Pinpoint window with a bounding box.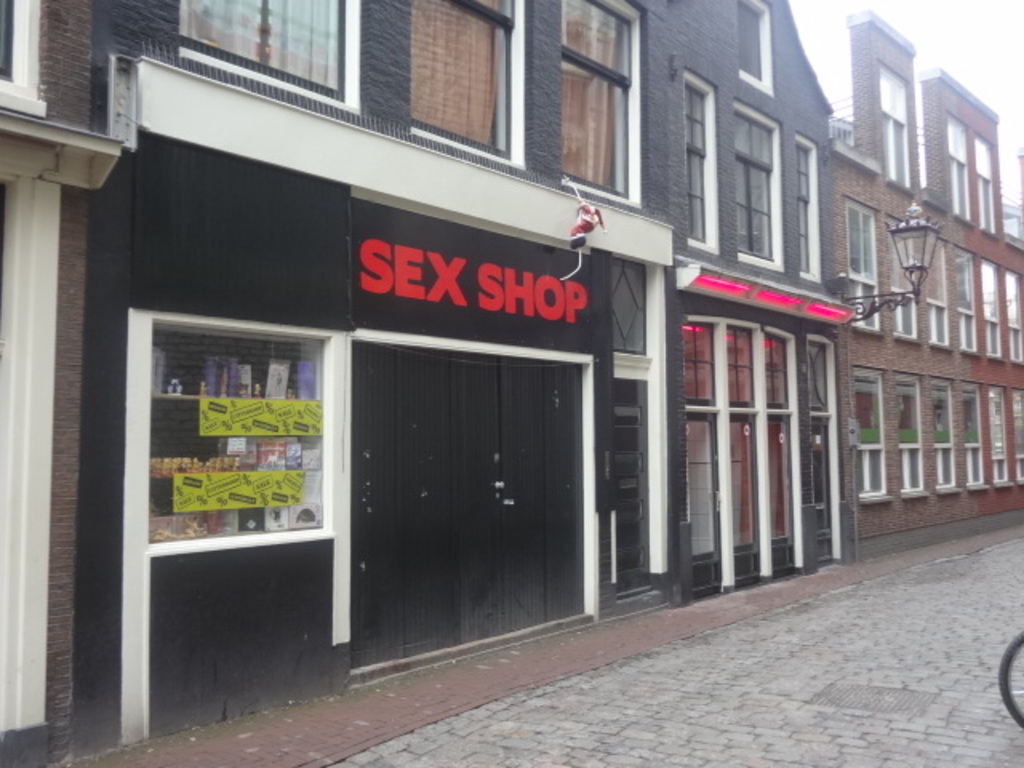
pyautogui.locateOnScreen(896, 291, 918, 339).
